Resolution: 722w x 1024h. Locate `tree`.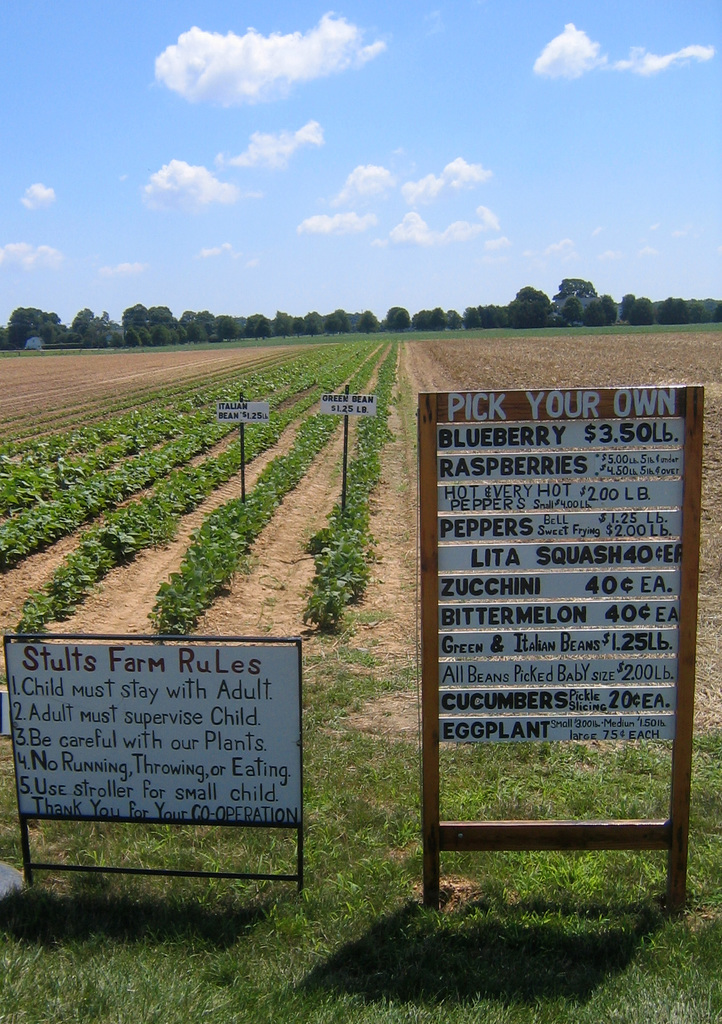
(506, 285, 551, 327).
